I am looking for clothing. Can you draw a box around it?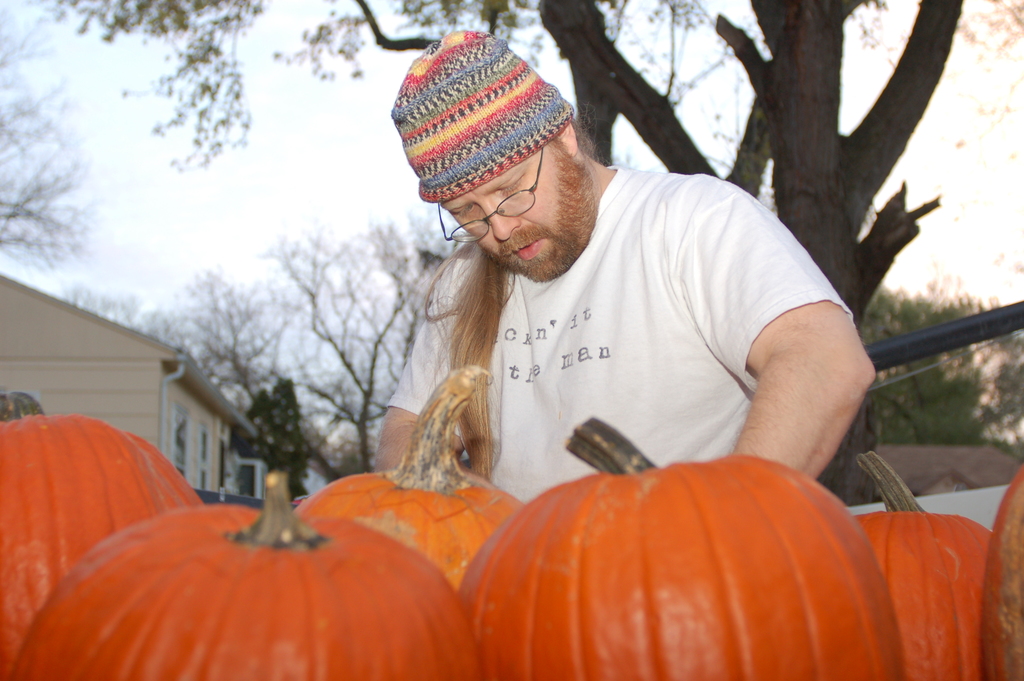
Sure, the bounding box is bbox(380, 166, 859, 504).
